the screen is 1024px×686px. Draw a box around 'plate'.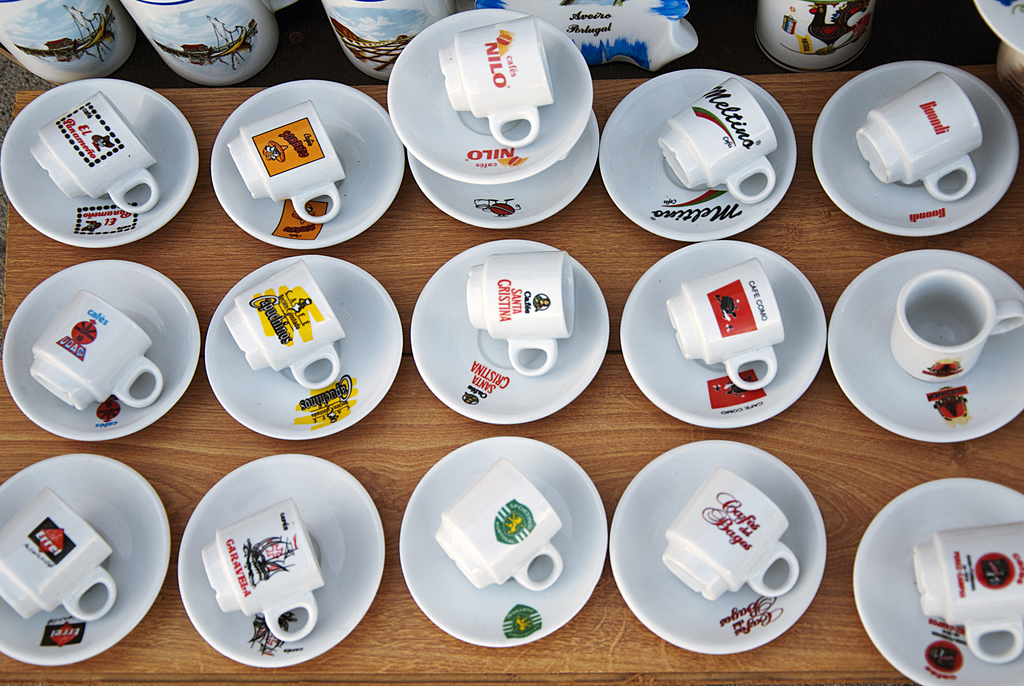
box=[2, 257, 199, 441].
